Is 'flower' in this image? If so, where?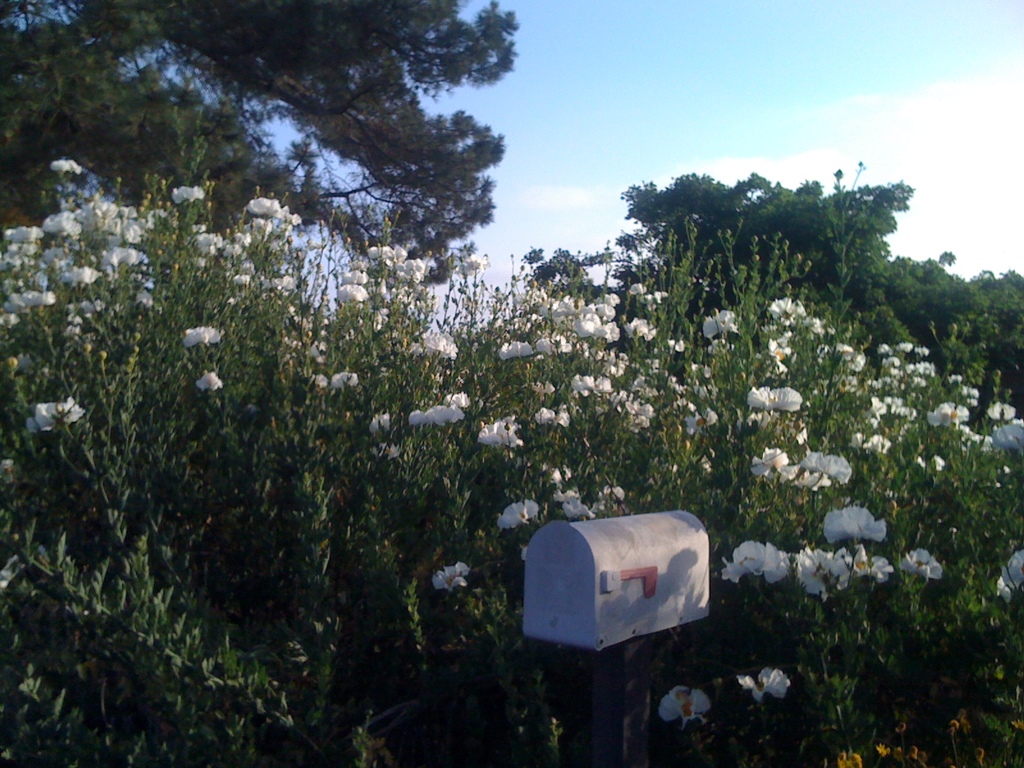
Yes, at 477, 415, 526, 455.
